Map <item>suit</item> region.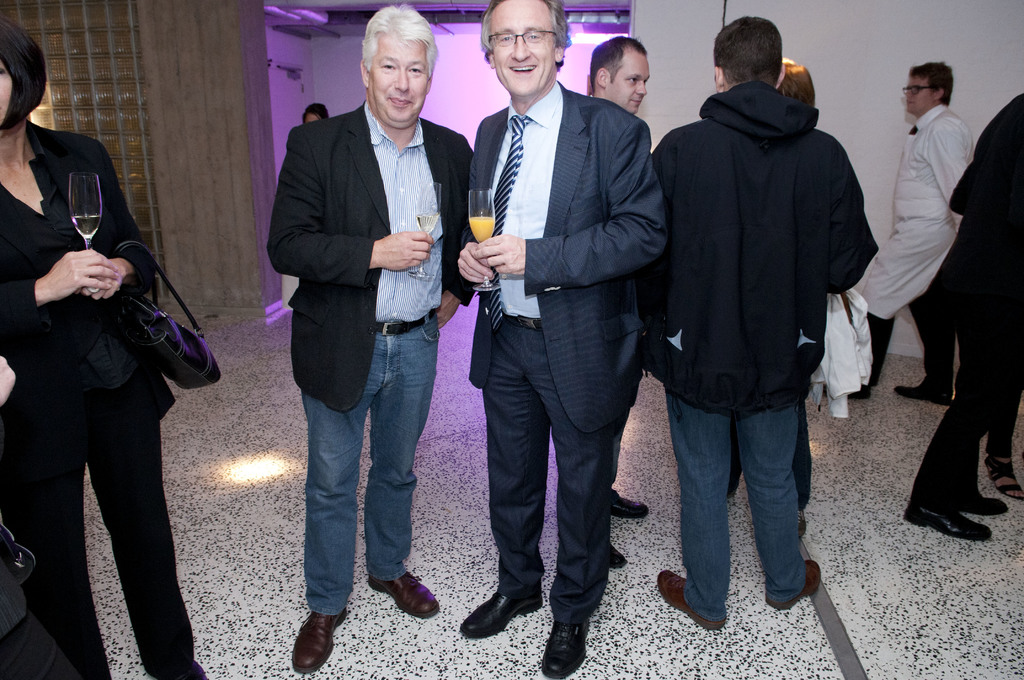
Mapped to 264 100 477 416.
